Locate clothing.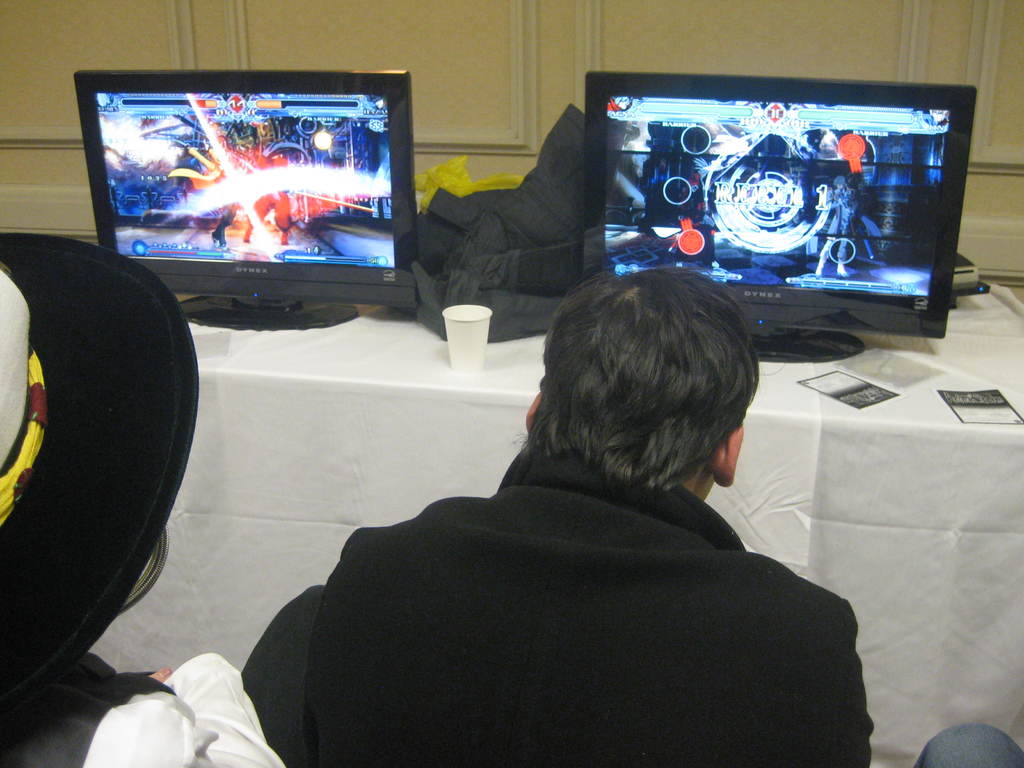
Bounding box: x1=0 y1=582 x2=329 y2=767.
